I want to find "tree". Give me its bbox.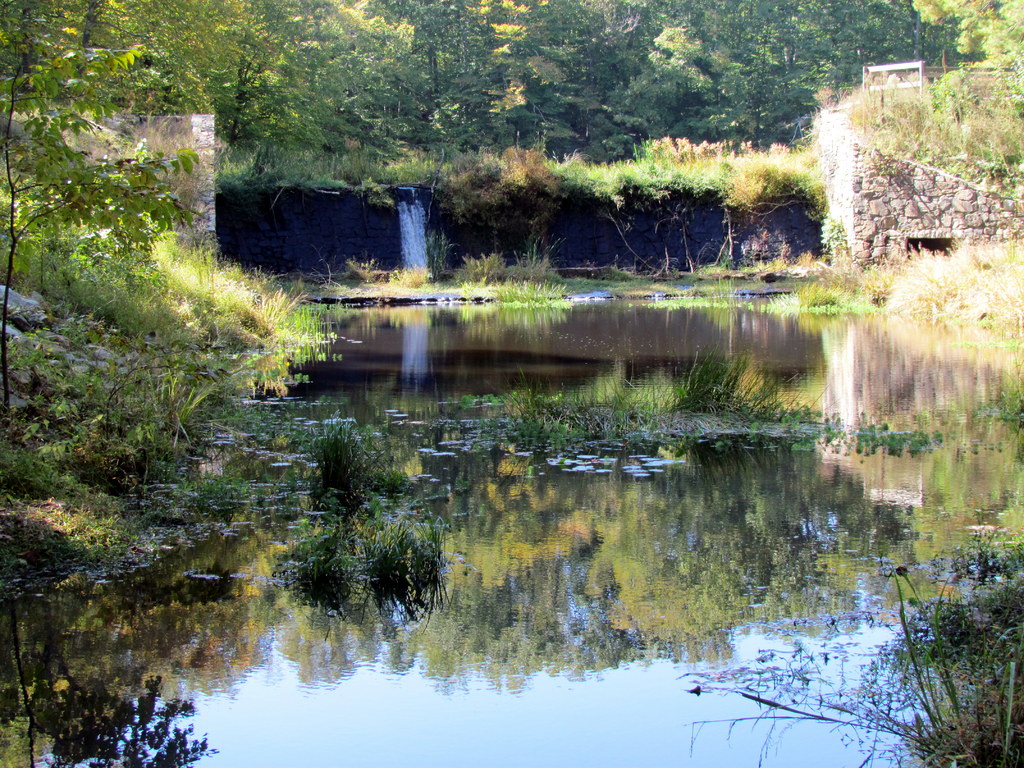
x1=199 y1=0 x2=319 y2=191.
